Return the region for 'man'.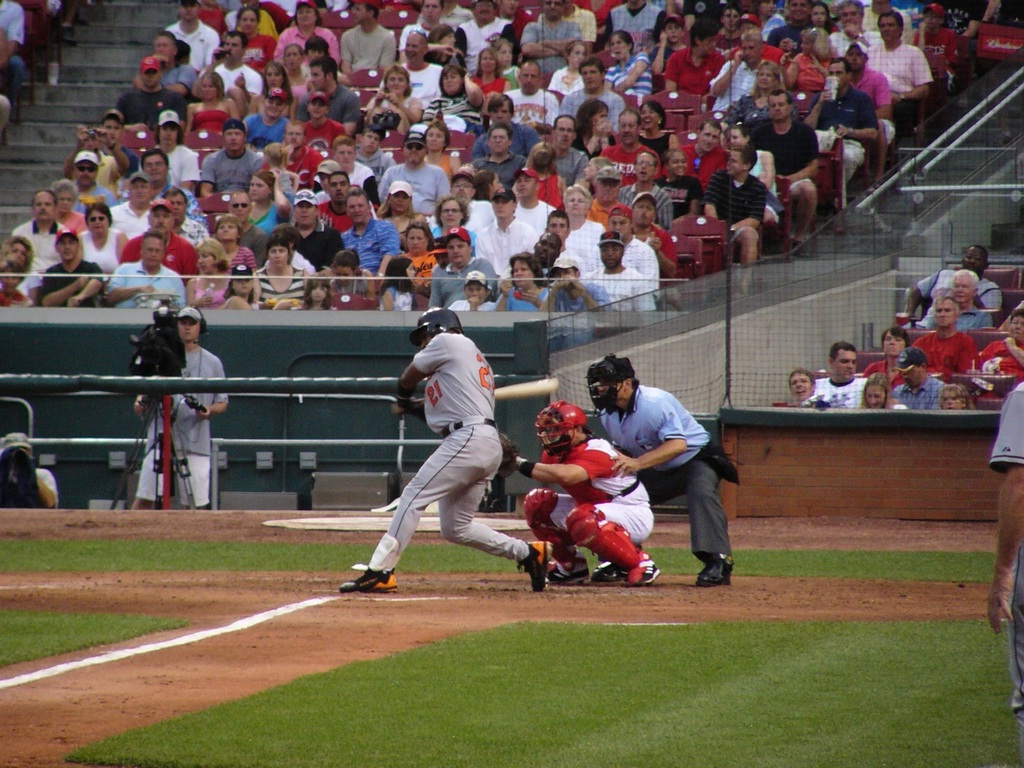
{"left": 499, "top": 65, "right": 562, "bottom": 131}.
